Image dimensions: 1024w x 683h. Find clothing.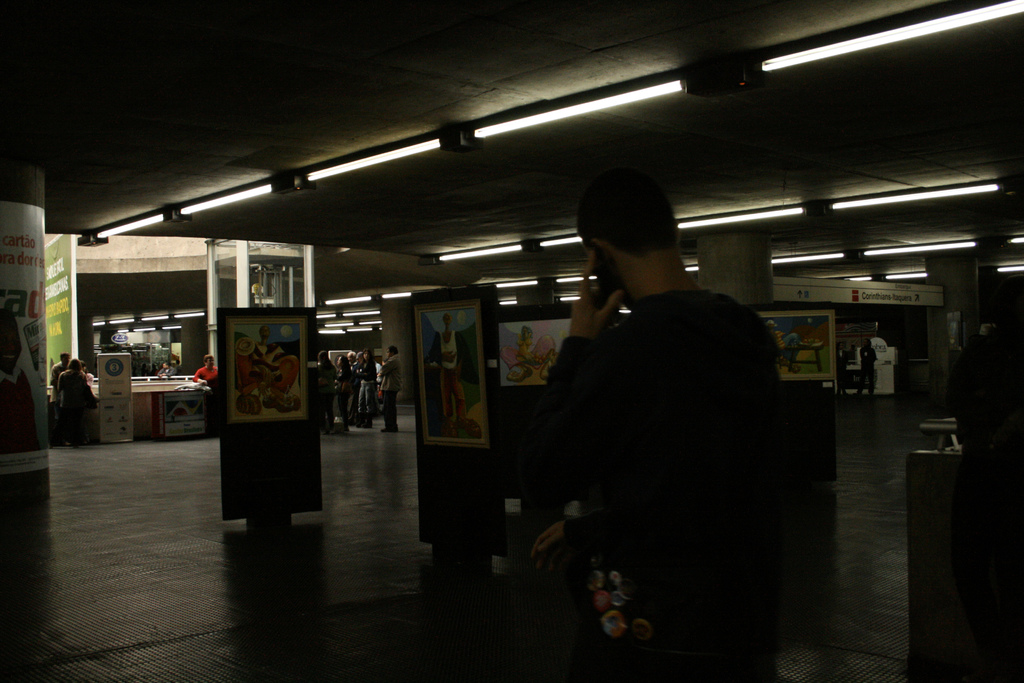
<region>45, 357, 66, 404</region>.
